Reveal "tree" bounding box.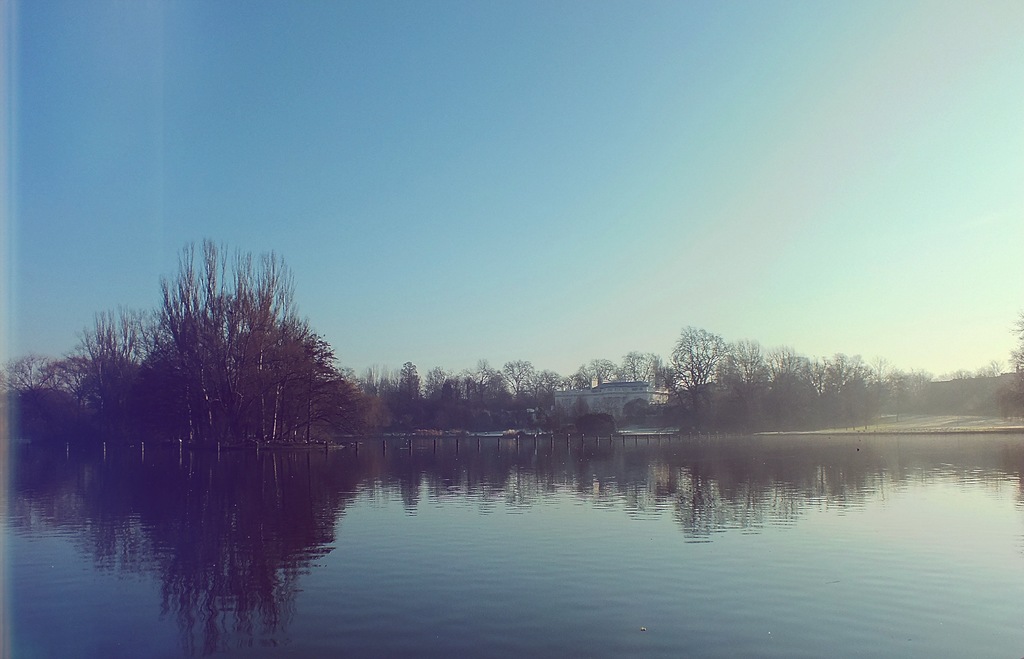
Revealed: [848,348,873,402].
